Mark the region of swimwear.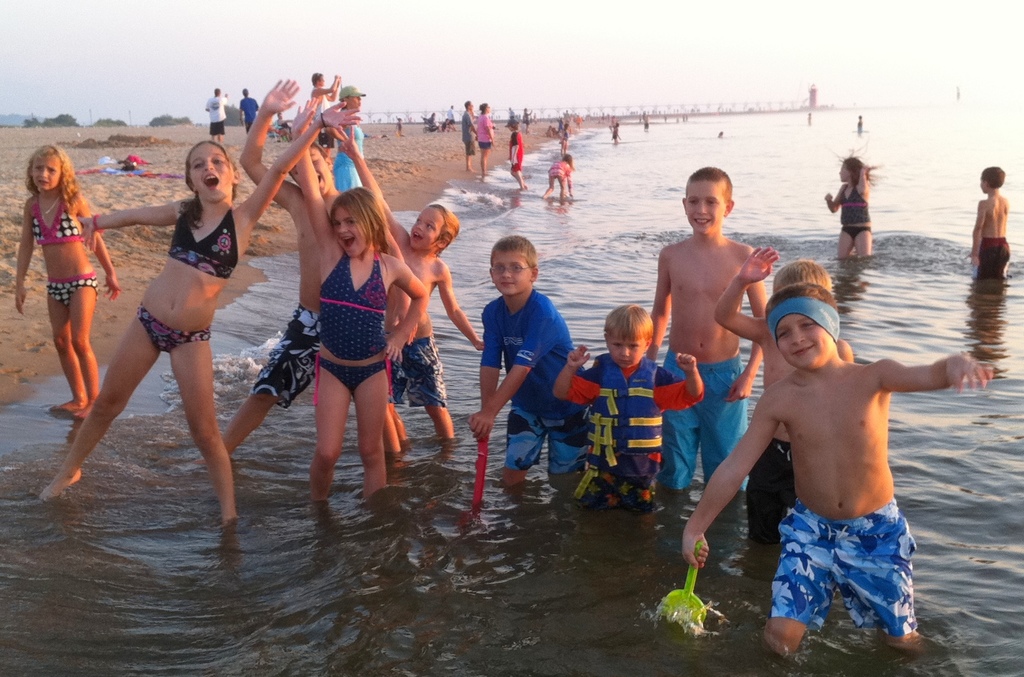
Region: locate(240, 96, 260, 129).
